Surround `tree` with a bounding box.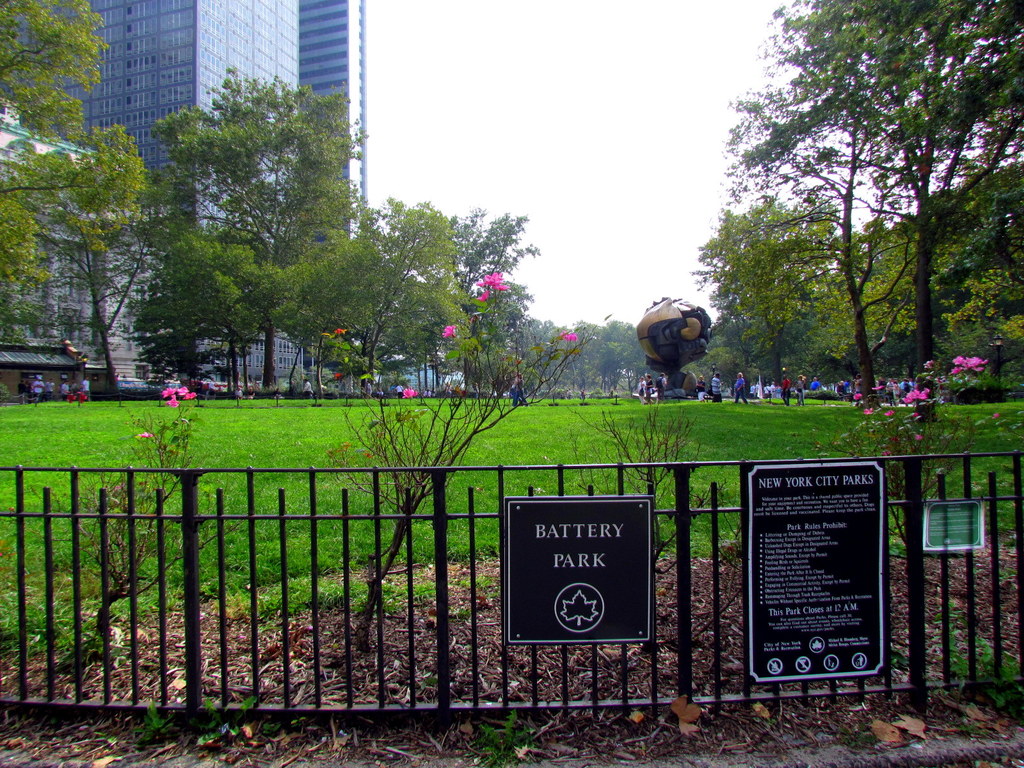
BBox(44, 160, 177, 399).
